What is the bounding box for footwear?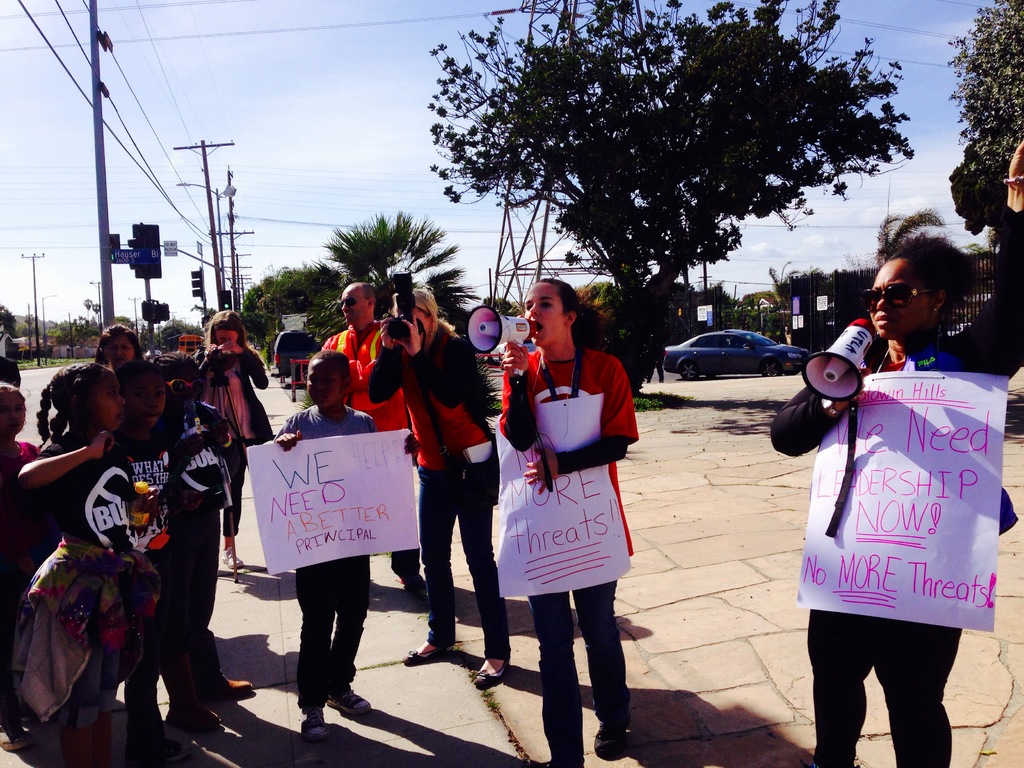
region(326, 691, 376, 714).
